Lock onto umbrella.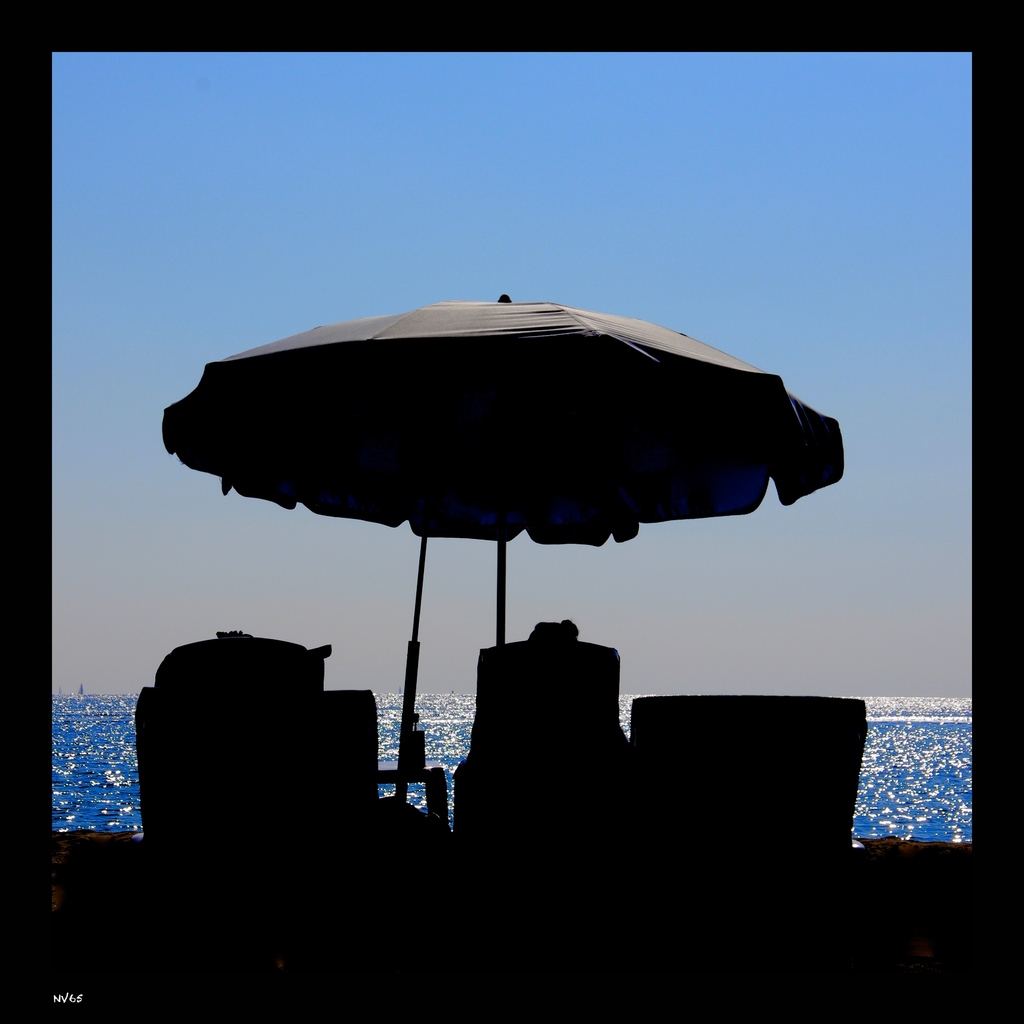
Locked: 162, 297, 844, 643.
